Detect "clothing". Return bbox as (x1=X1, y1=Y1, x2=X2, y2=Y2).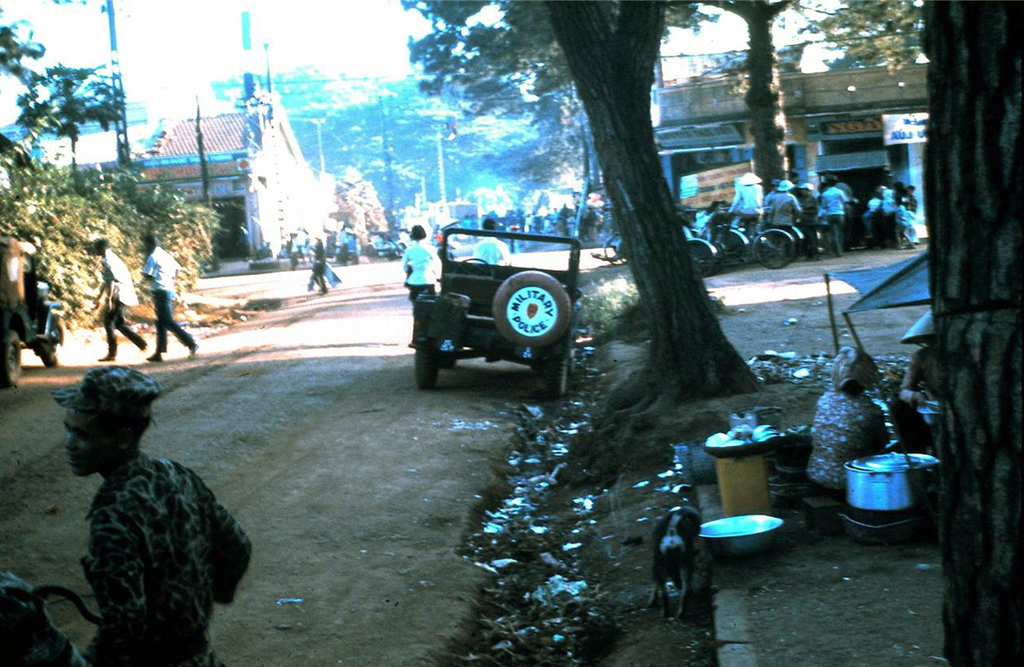
(x1=84, y1=453, x2=252, y2=666).
